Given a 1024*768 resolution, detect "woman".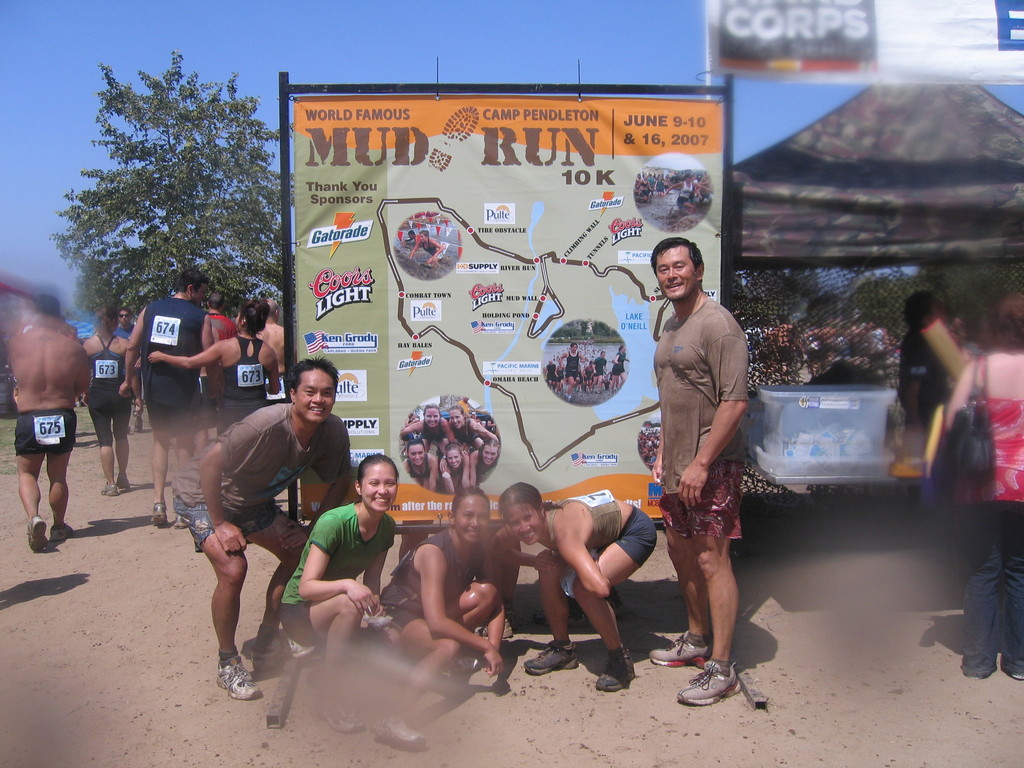
Rect(151, 305, 275, 436).
